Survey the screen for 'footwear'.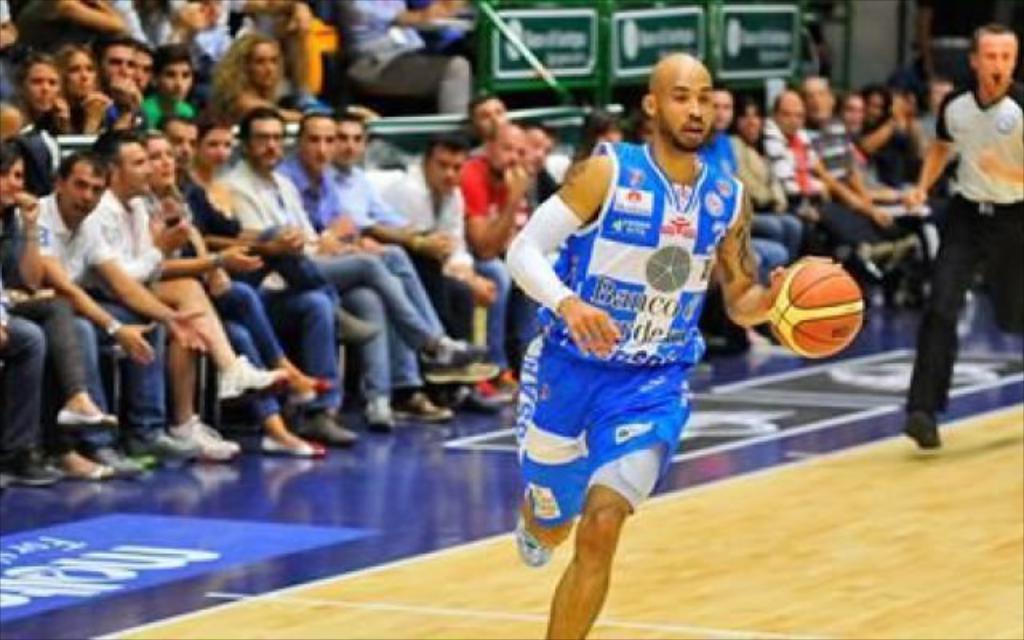
Survey found: bbox(496, 370, 518, 402).
